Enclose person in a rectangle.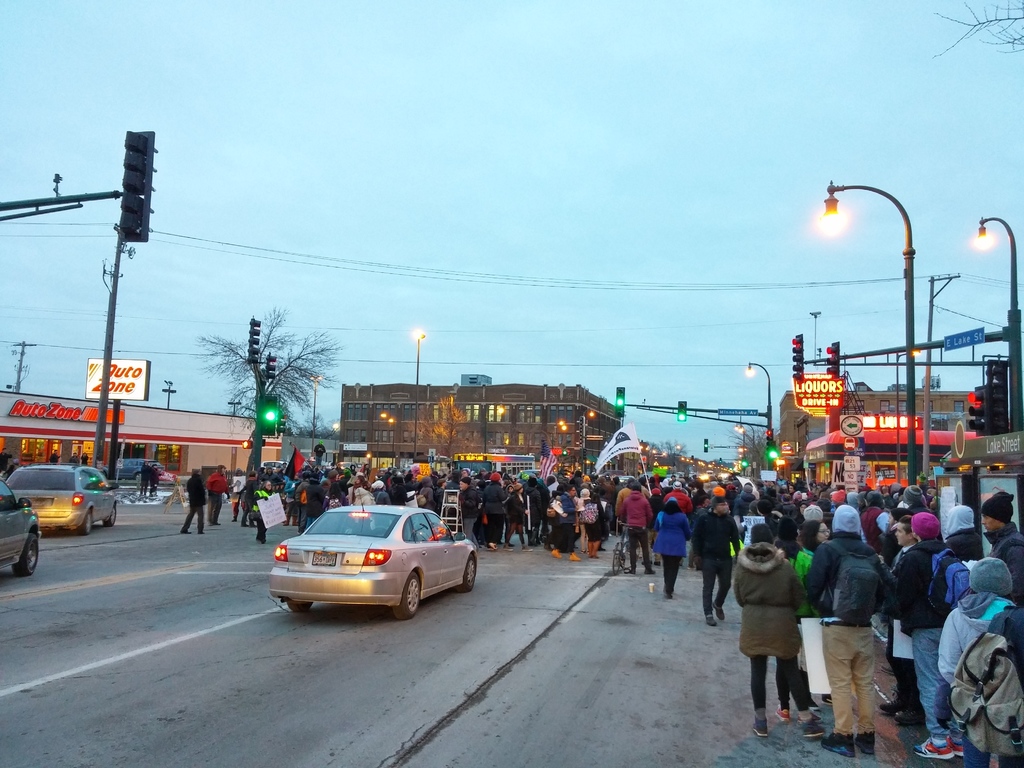
(181,468,204,535).
